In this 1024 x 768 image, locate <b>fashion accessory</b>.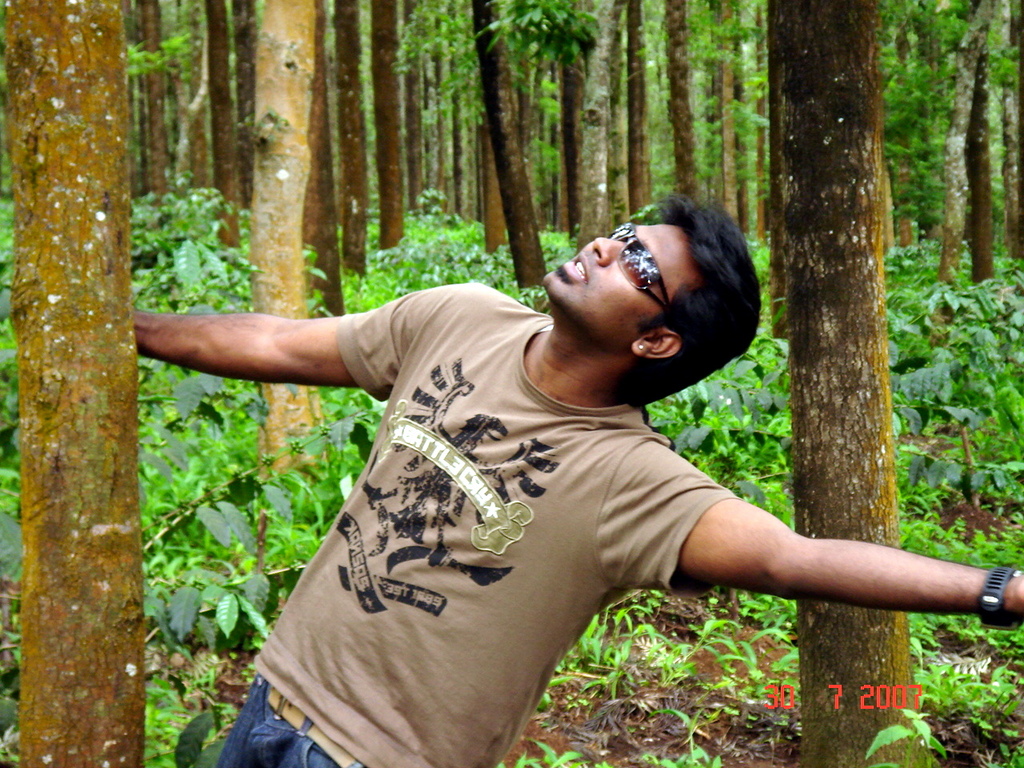
Bounding box: BBox(637, 342, 646, 351).
